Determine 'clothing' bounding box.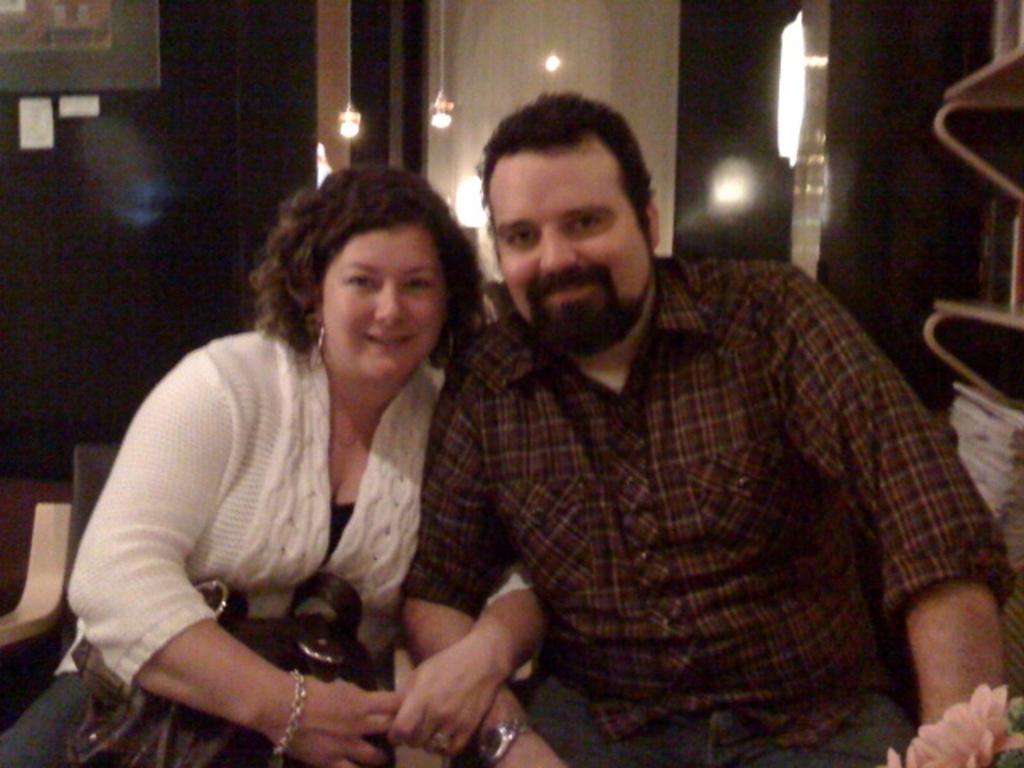
Determined: <bbox>400, 259, 1022, 766</bbox>.
